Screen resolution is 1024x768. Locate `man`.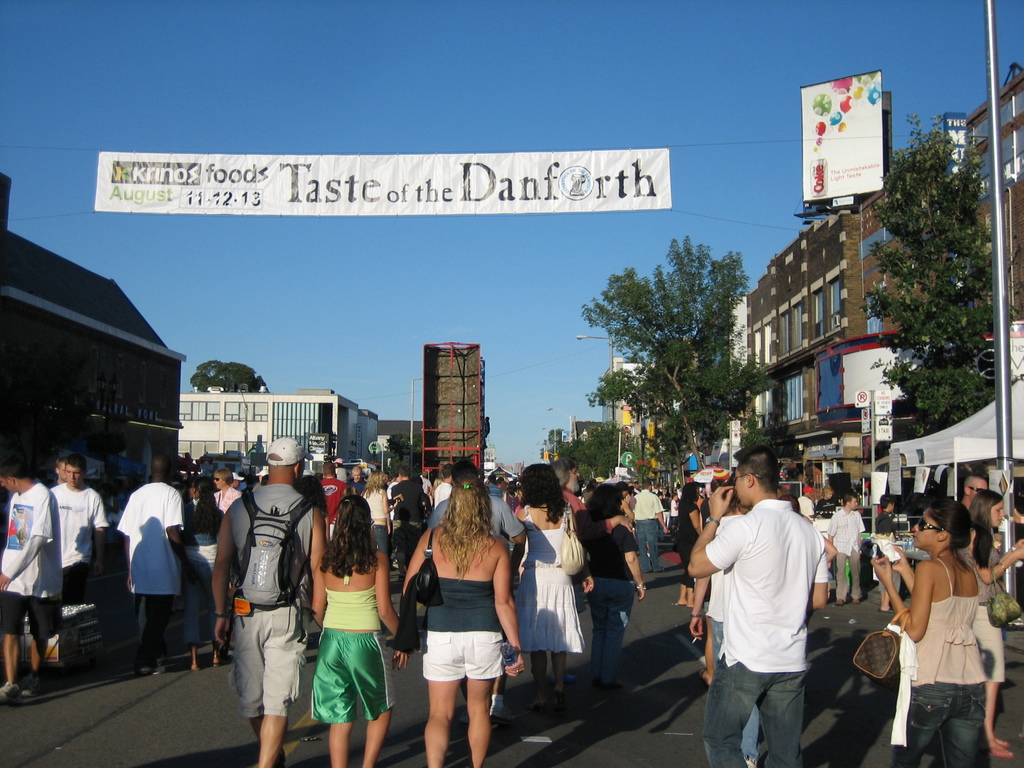
<bbox>209, 436, 329, 767</bbox>.
